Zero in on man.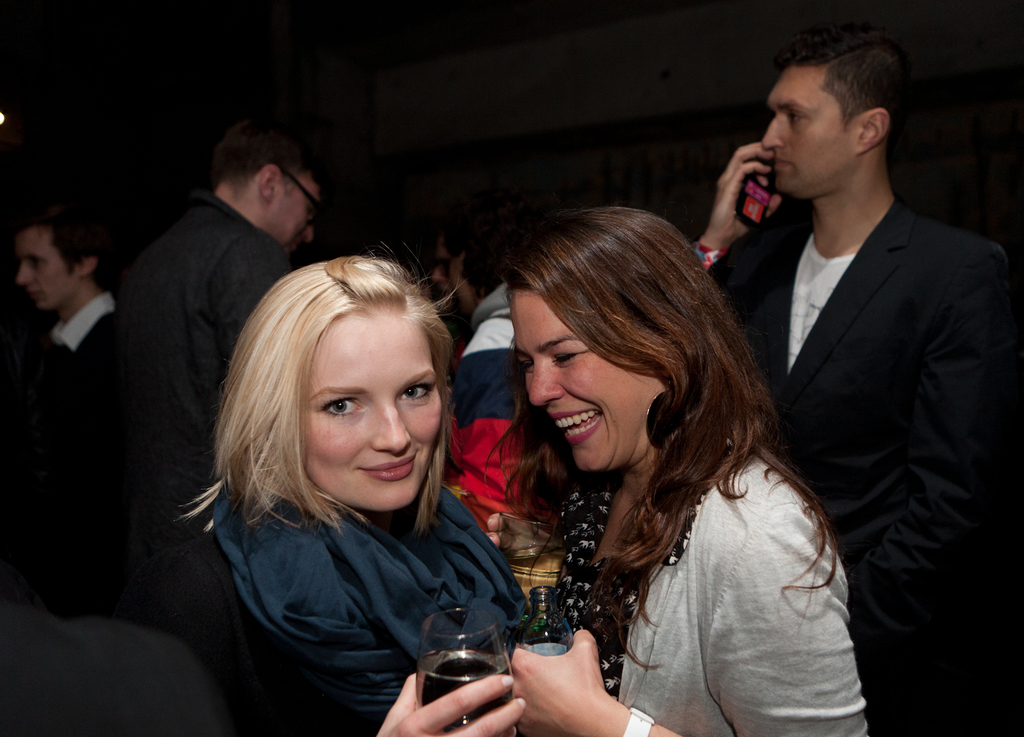
Zeroed in: [x1=102, y1=115, x2=345, y2=539].
